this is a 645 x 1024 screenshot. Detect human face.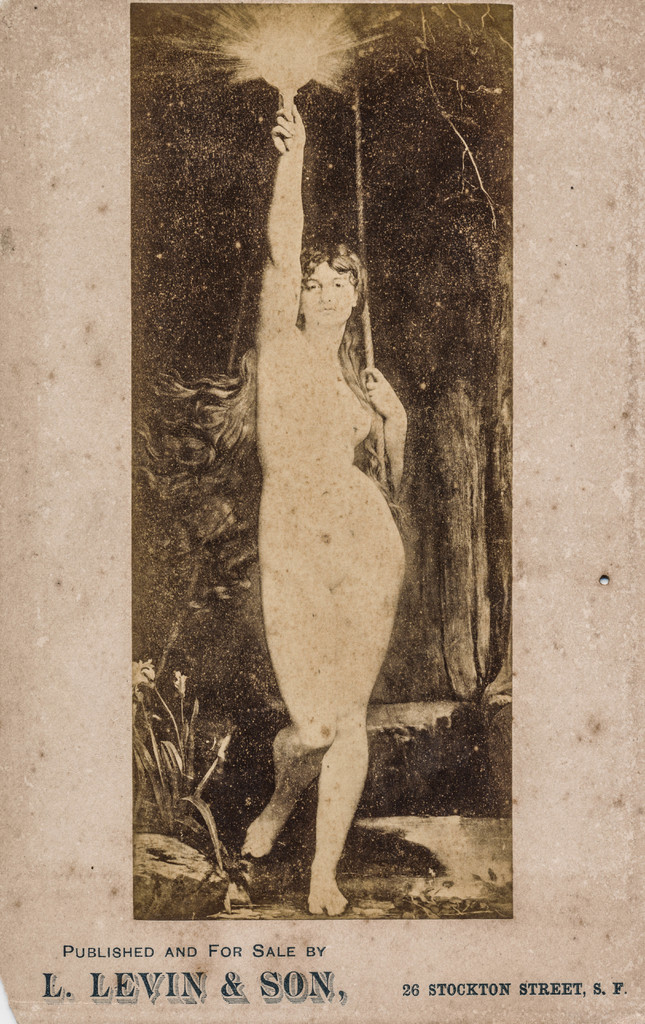
rect(299, 262, 357, 324).
